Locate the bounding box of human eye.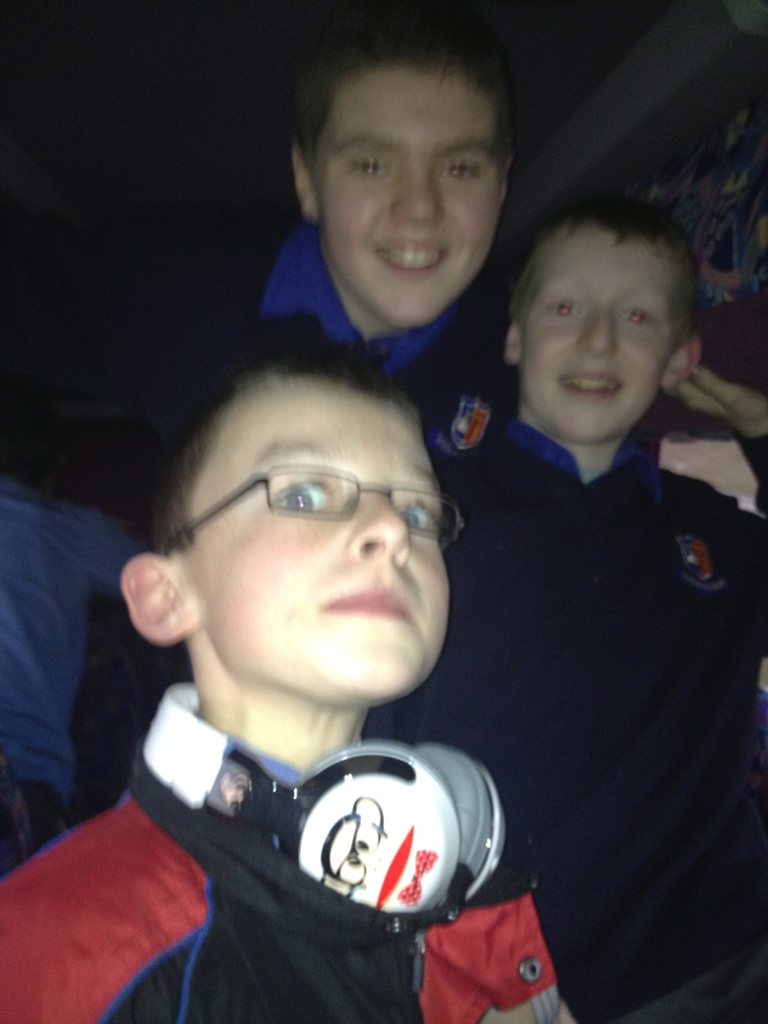
Bounding box: region(534, 291, 595, 321).
